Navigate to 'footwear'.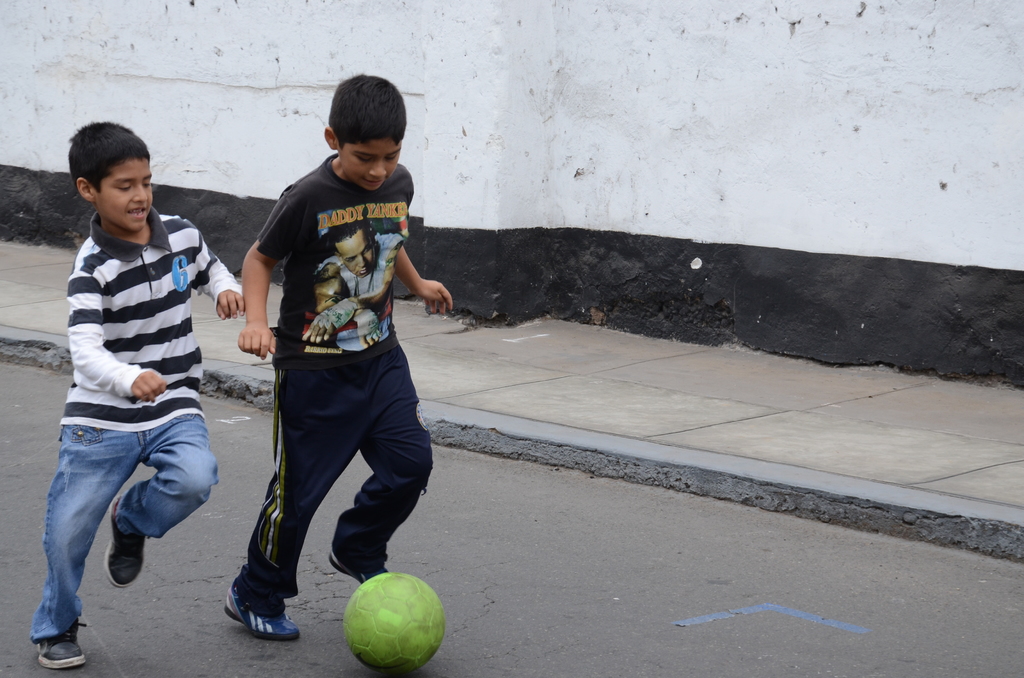
Navigation target: detection(330, 558, 391, 587).
